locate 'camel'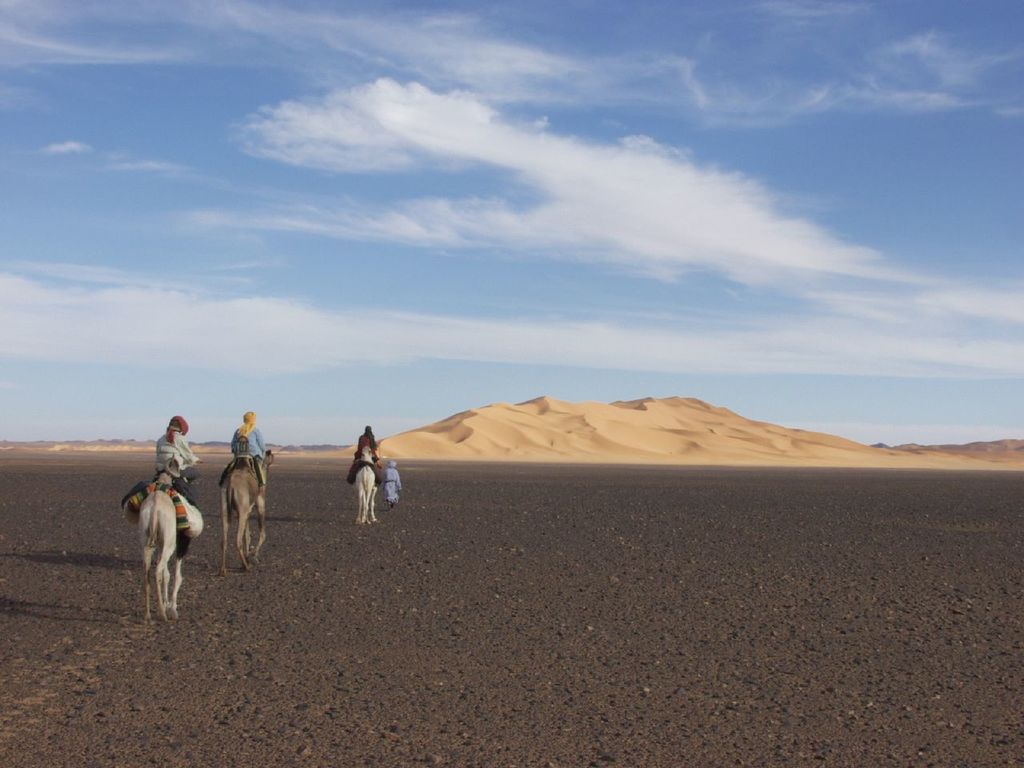
<box>355,442,386,530</box>
